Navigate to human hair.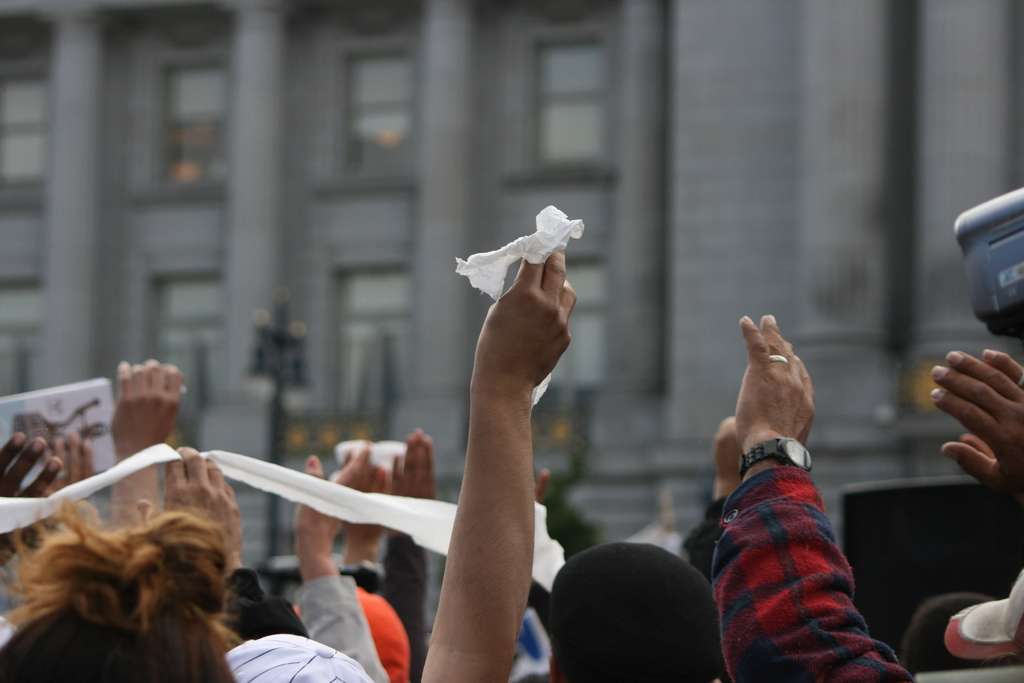
Navigation target: (x1=10, y1=495, x2=255, y2=680).
